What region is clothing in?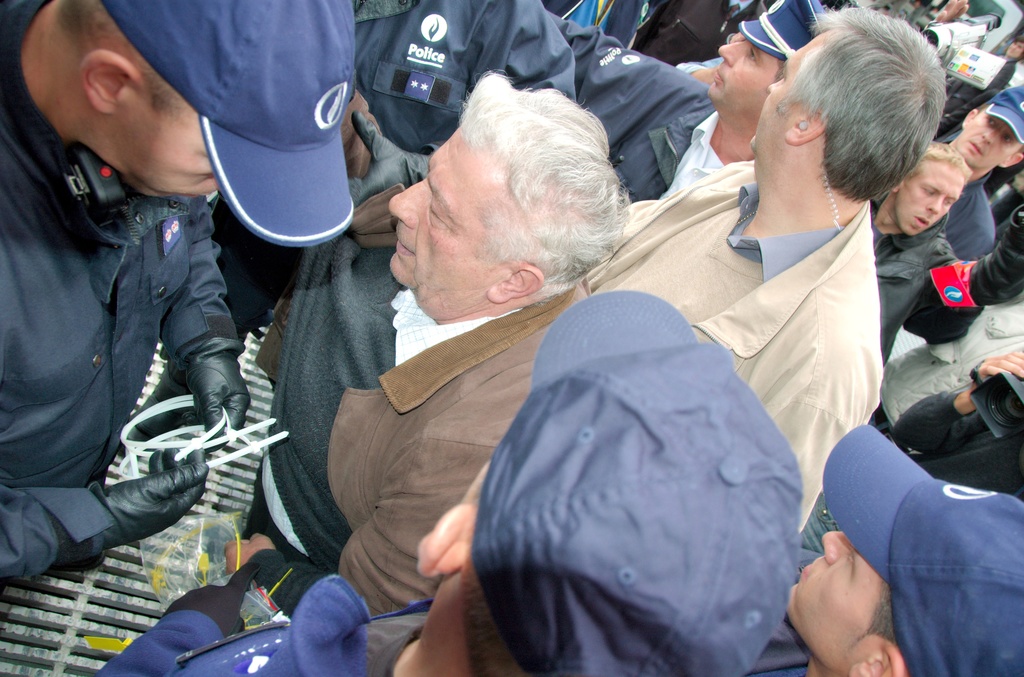
bbox=(3, 0, 247, 569).
